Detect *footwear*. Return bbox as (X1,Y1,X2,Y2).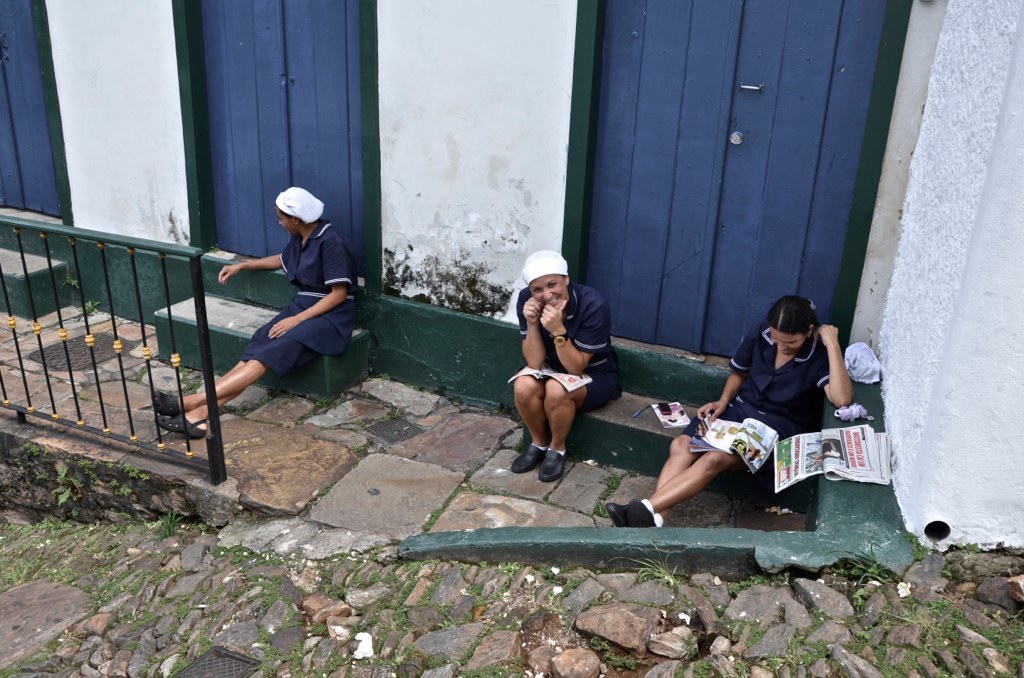
(539,441,567,479).
